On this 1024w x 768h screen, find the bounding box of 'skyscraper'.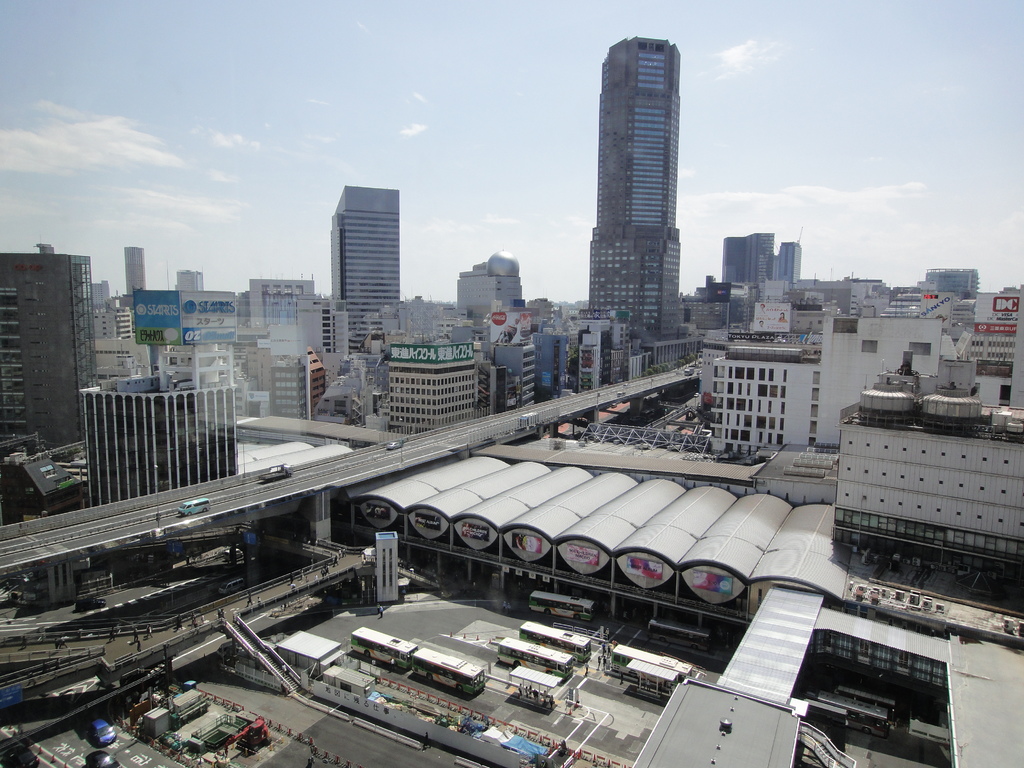
Bounding box: bbox(330, 187, 397, 348).
